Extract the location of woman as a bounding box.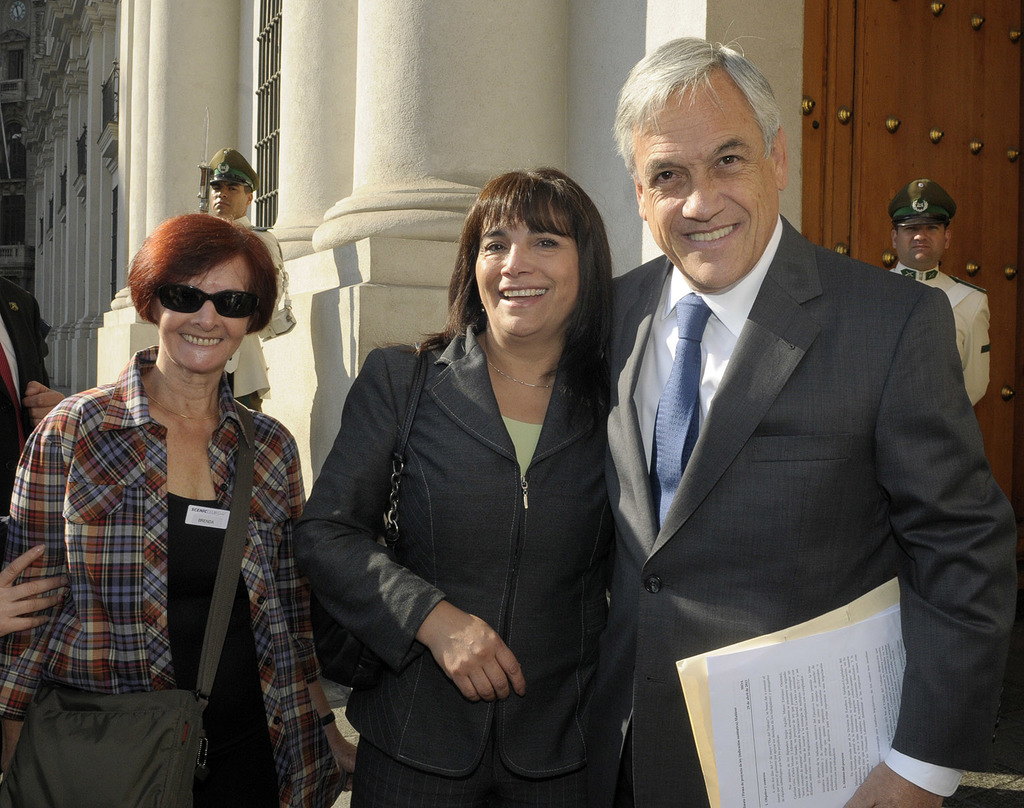
locate(350, 163, 622, 807).
